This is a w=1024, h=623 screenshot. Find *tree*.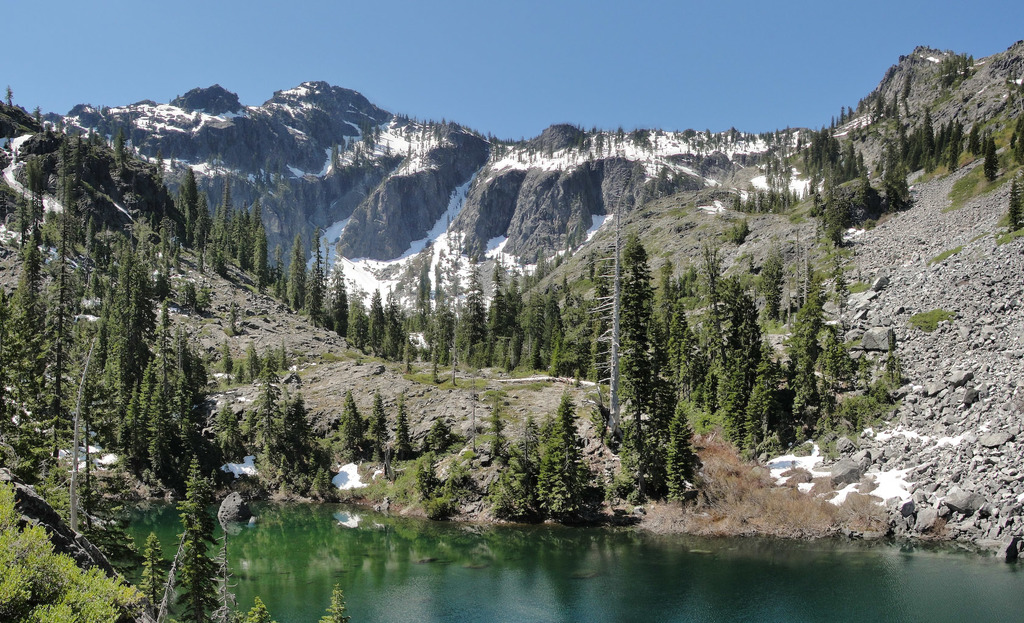
Bounding box: left=901, top=98, right=913, bottom=119.
